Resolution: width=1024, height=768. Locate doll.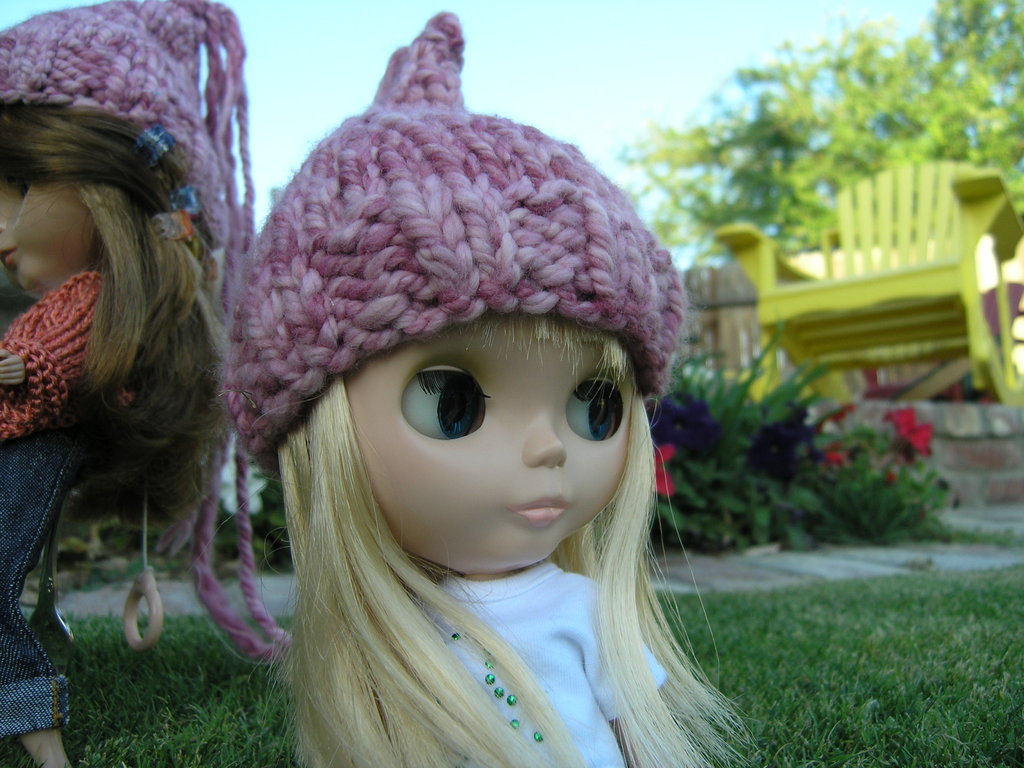
(x1=227, y1=51, x2=714, y2=767).
